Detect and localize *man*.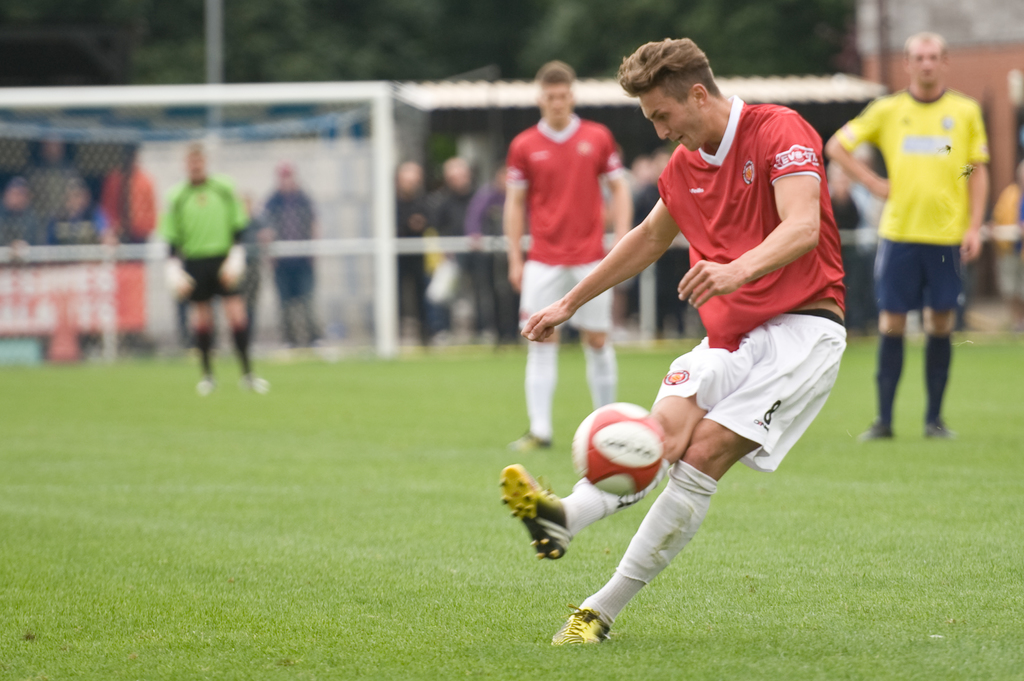
Localized at bbox=[167, 138, 280, 402].
